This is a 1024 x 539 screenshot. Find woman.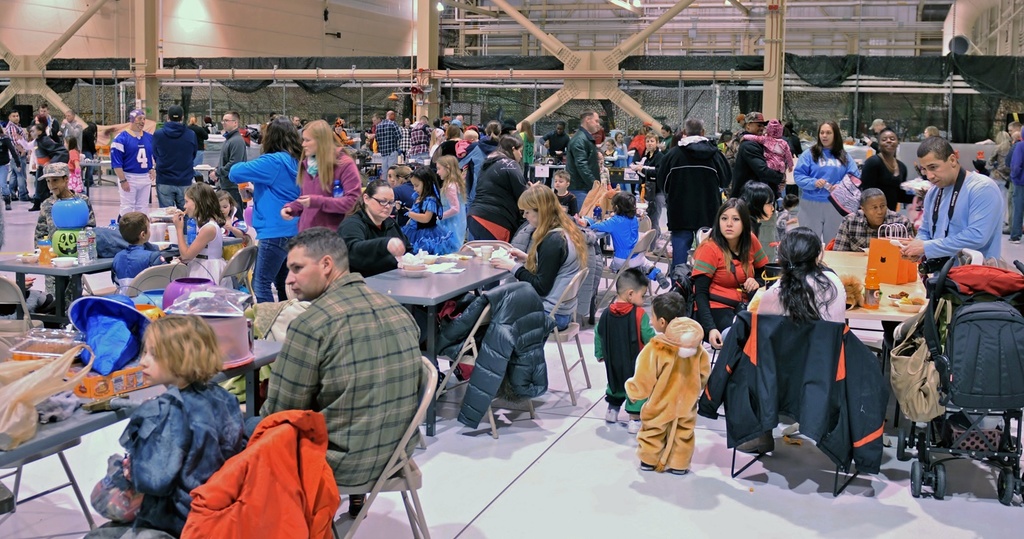
Bounding box: 740 227 851 323.
